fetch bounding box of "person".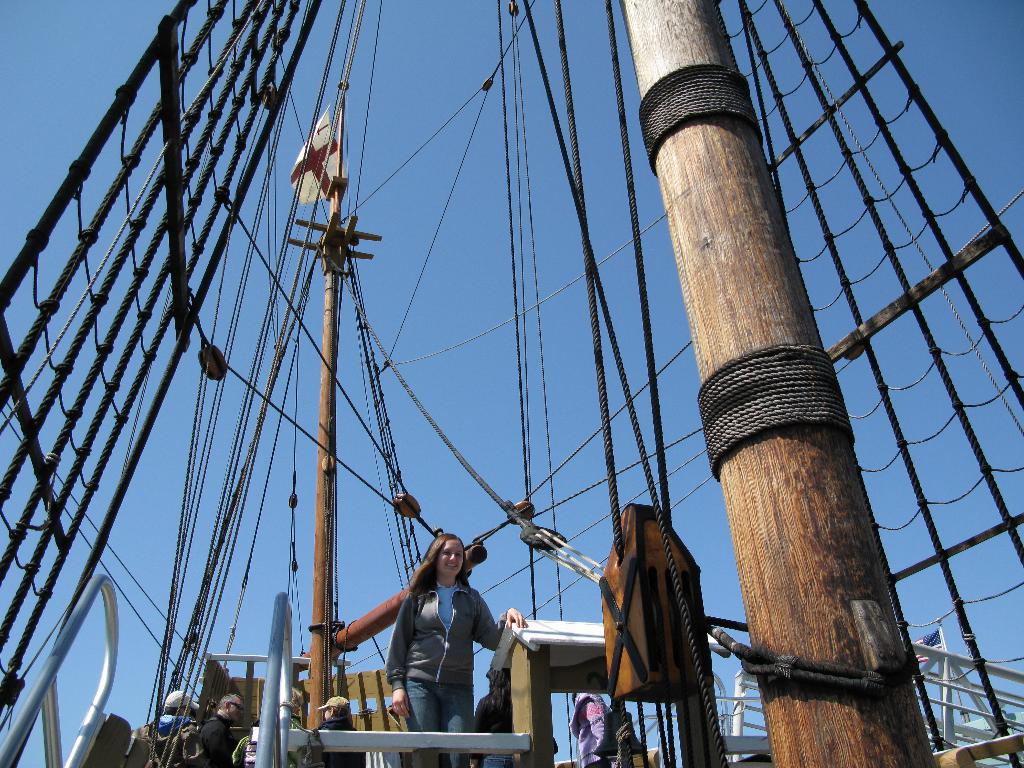
Bbox: locate(201, 695, 244, 767).
